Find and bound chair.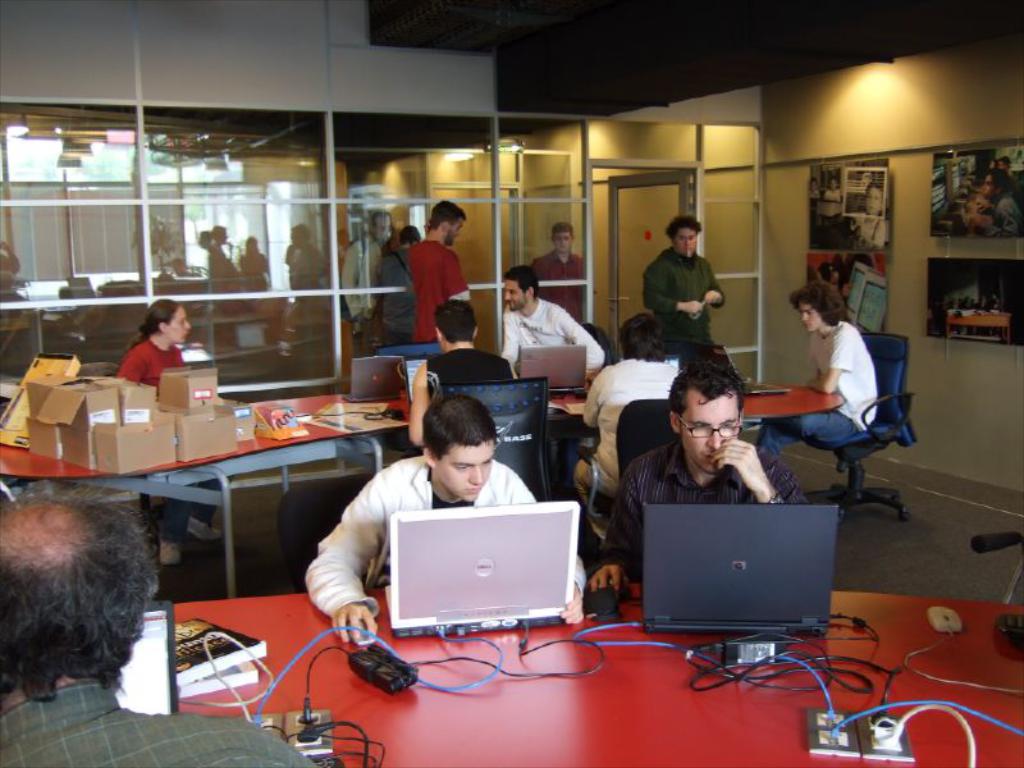
Bound: 279,479,379,594.
